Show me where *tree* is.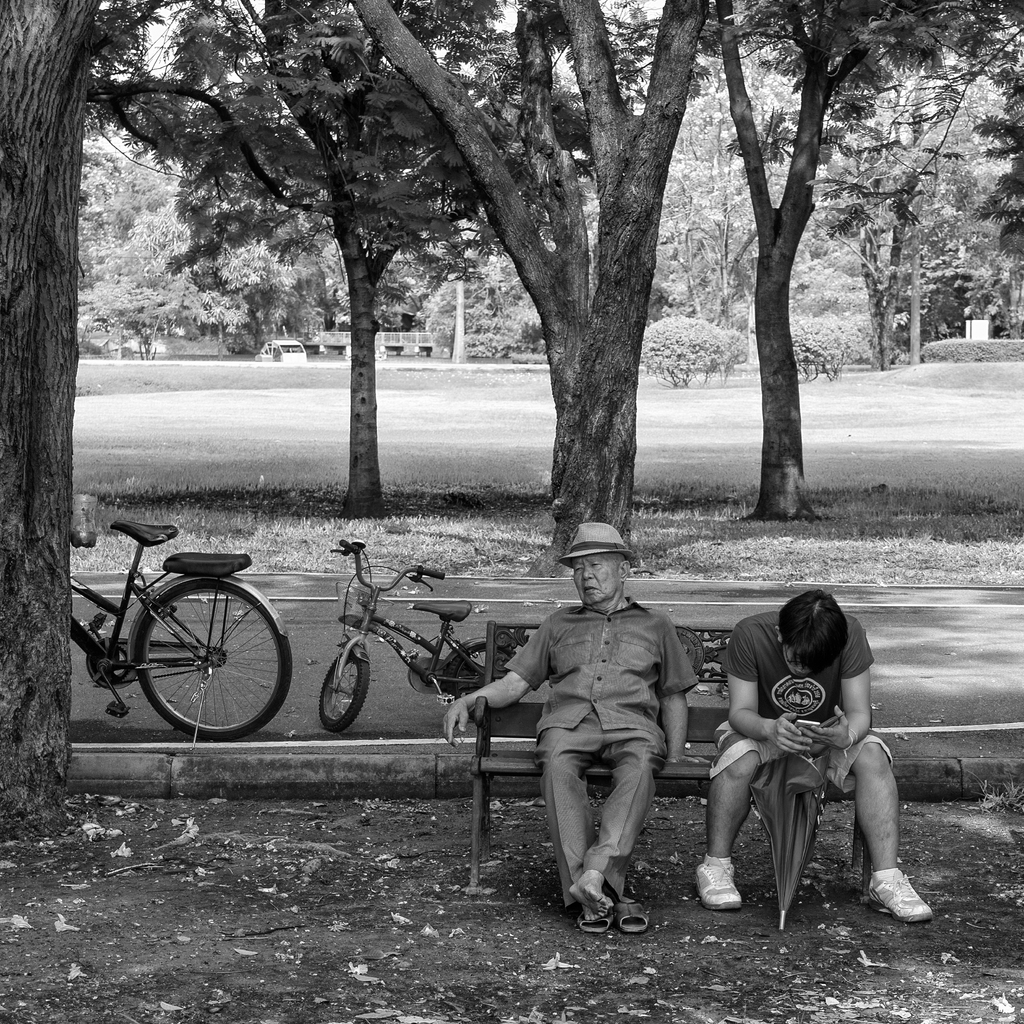
*tree* is at x1=747 y1=262 x2=869 y2=380.
